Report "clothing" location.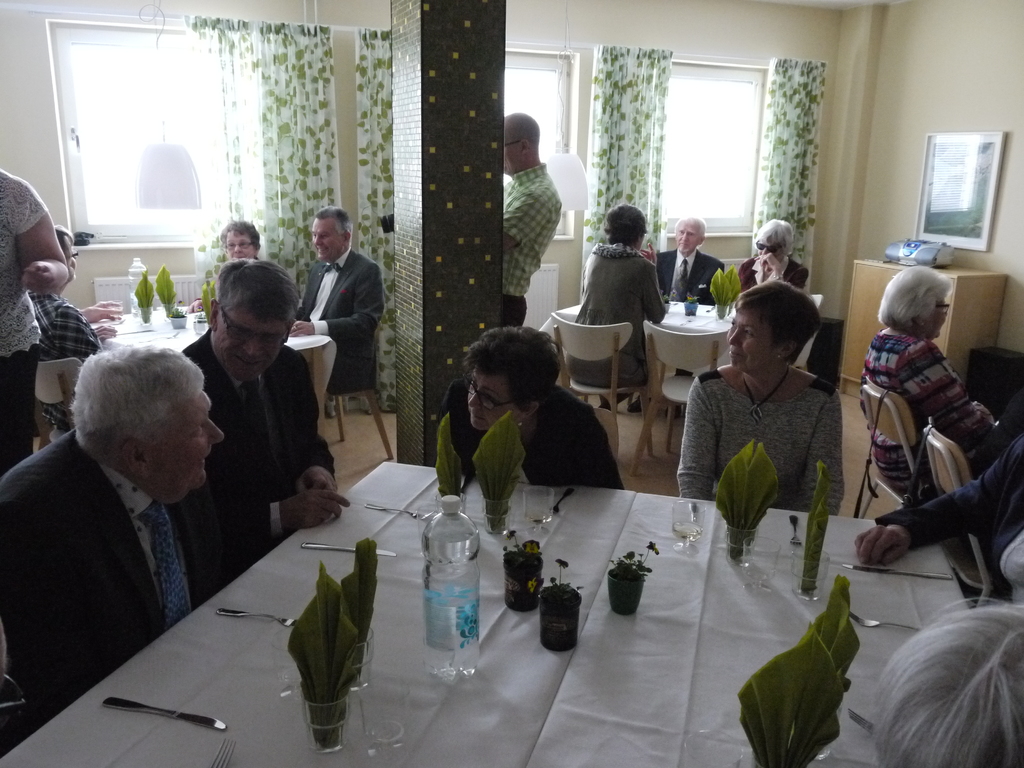
Report: [left=296, top=244, right=386, bottom=397].
